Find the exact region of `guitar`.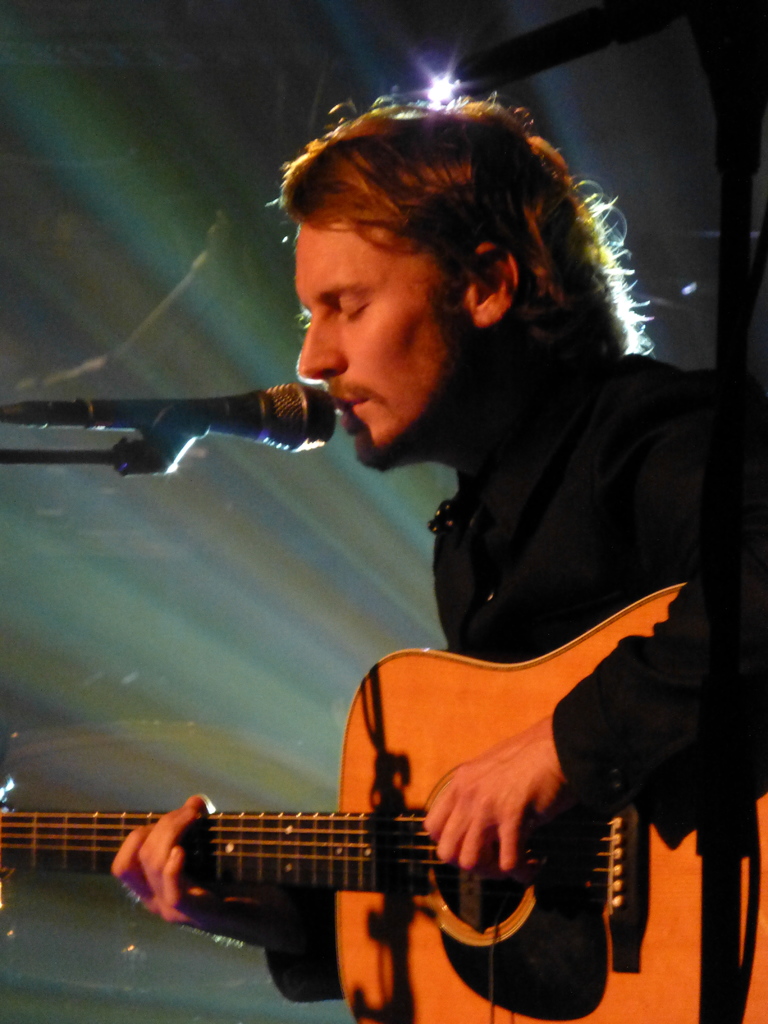
Exact region: pyautogui.locateOnScreen(41, 491, 736, 968).
